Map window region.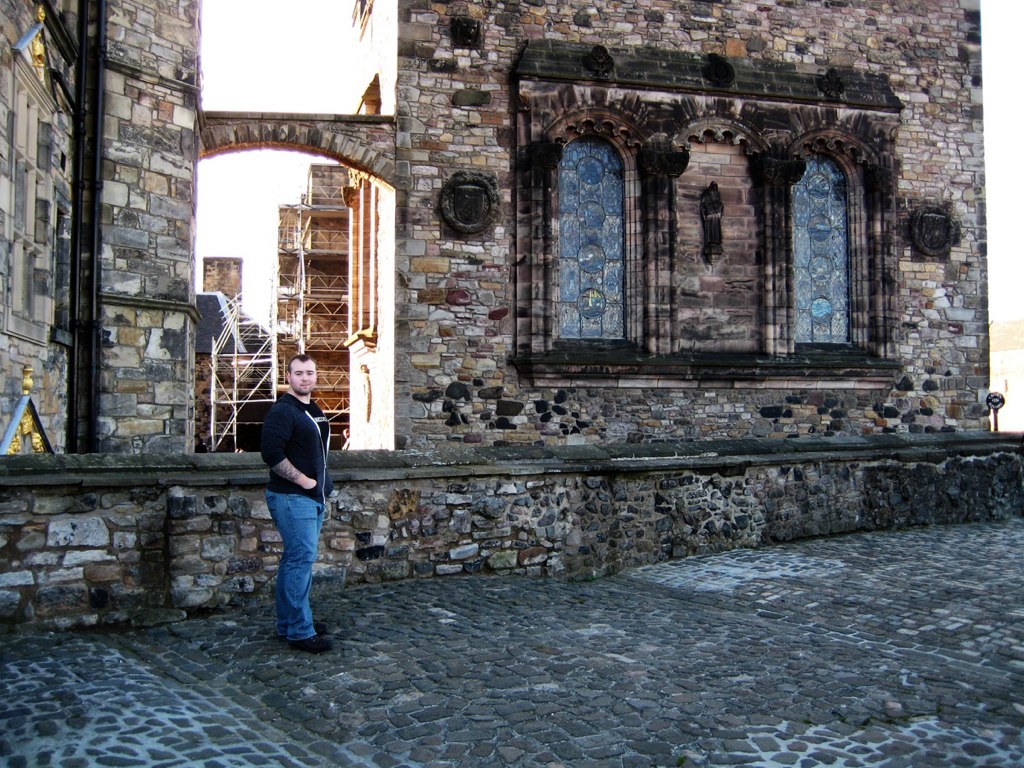
Mapped to region(774, 120, 860, 361).
